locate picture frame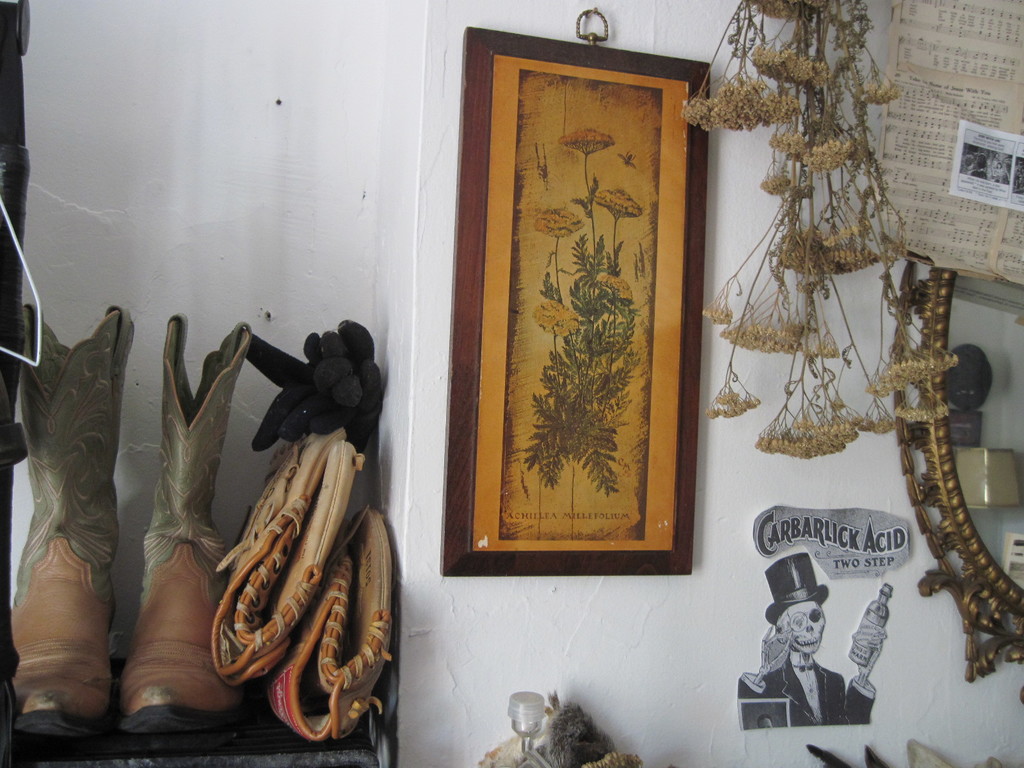
bbox=(442, 24, 710, 575)
